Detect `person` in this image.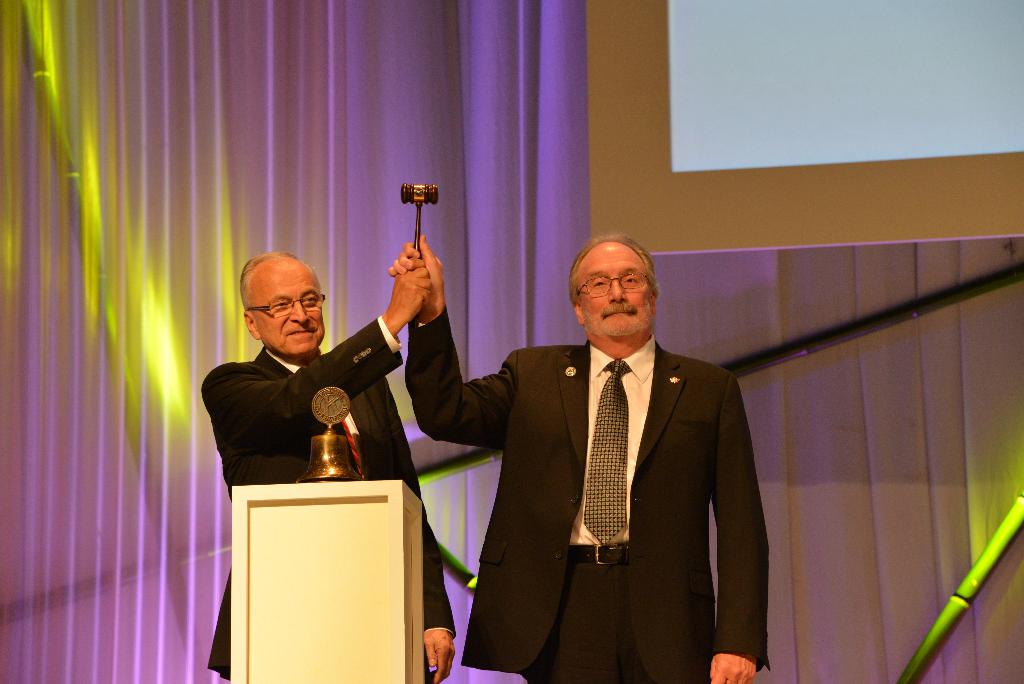
Detection: rect(193, 258, 456, 683).
